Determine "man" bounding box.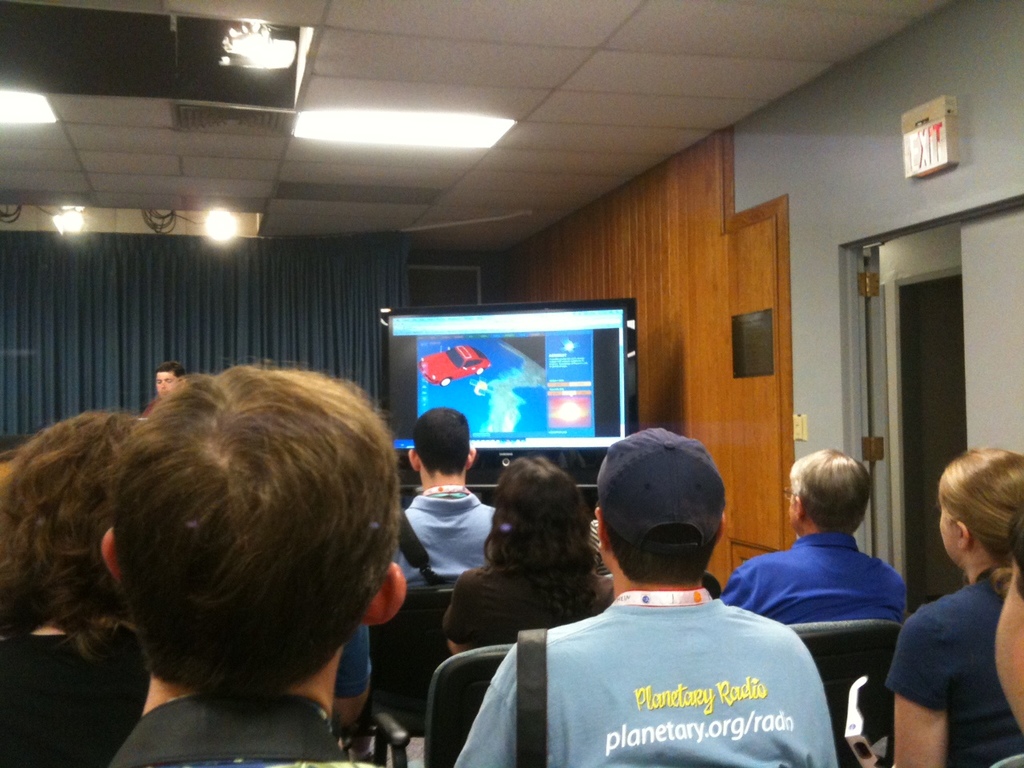
Determined: l=145, t=358, r=187, b=416.
